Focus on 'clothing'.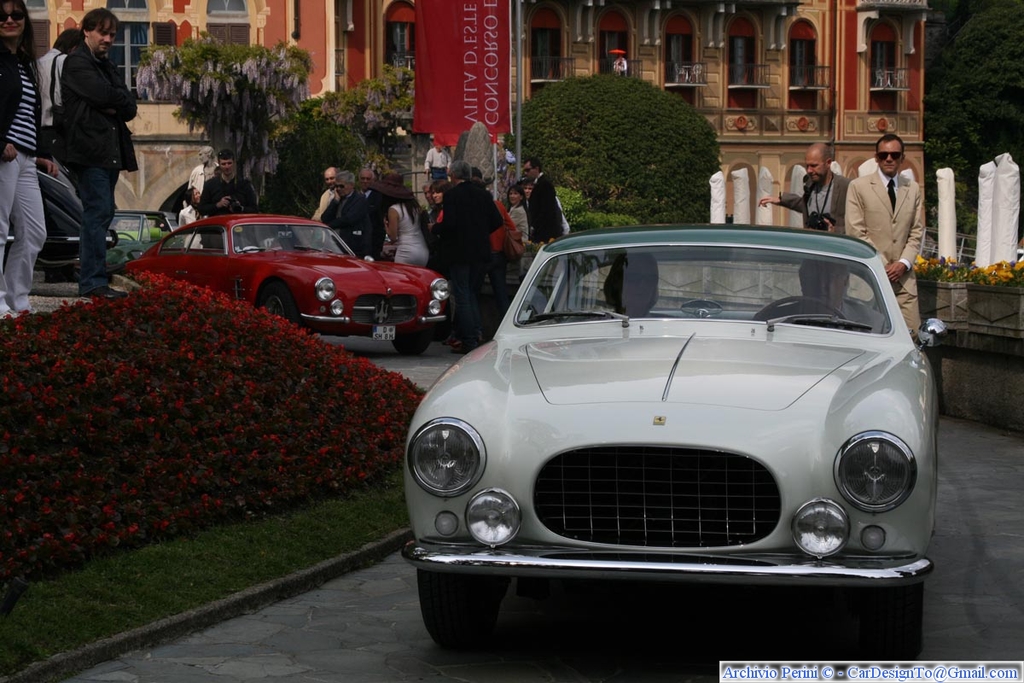
Focused at detection(799, 175, 849, 282).
